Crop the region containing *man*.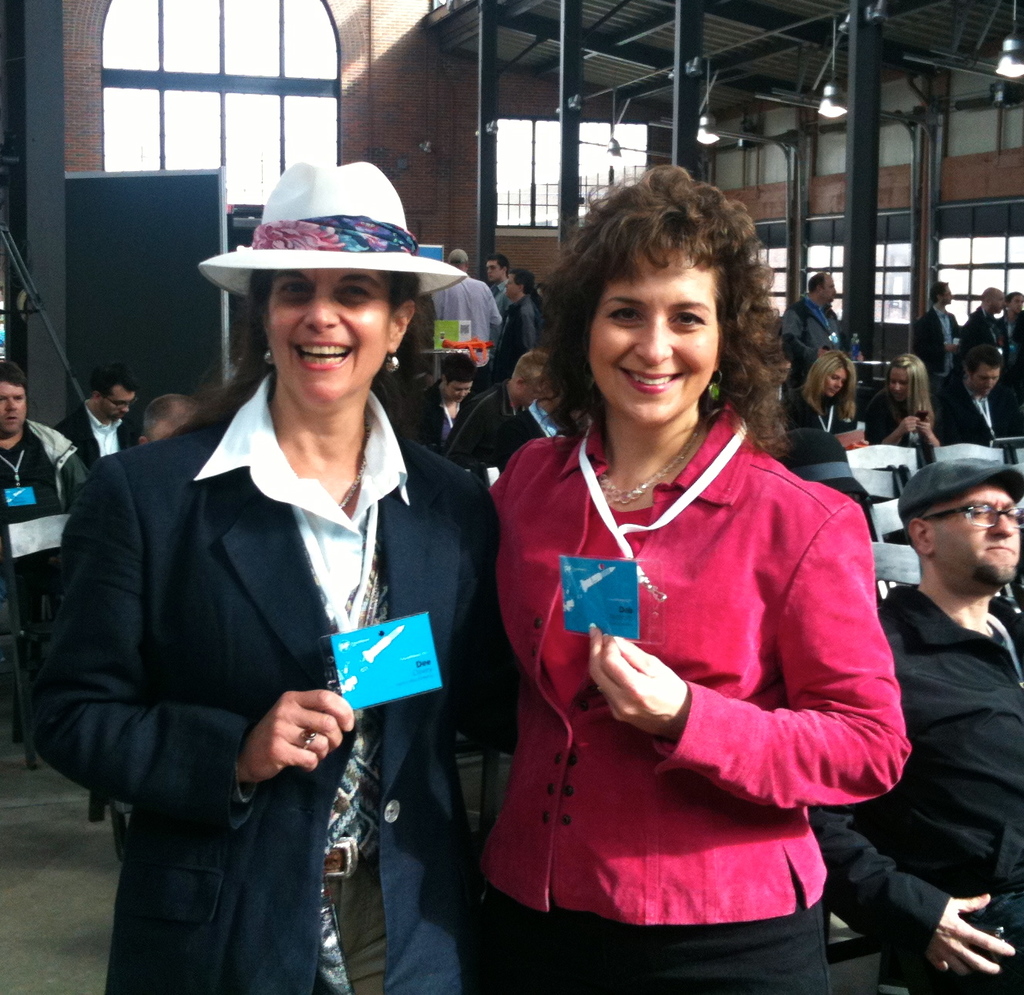
Crop region: [x1=0, y1=368, x2=98, y2=587].
